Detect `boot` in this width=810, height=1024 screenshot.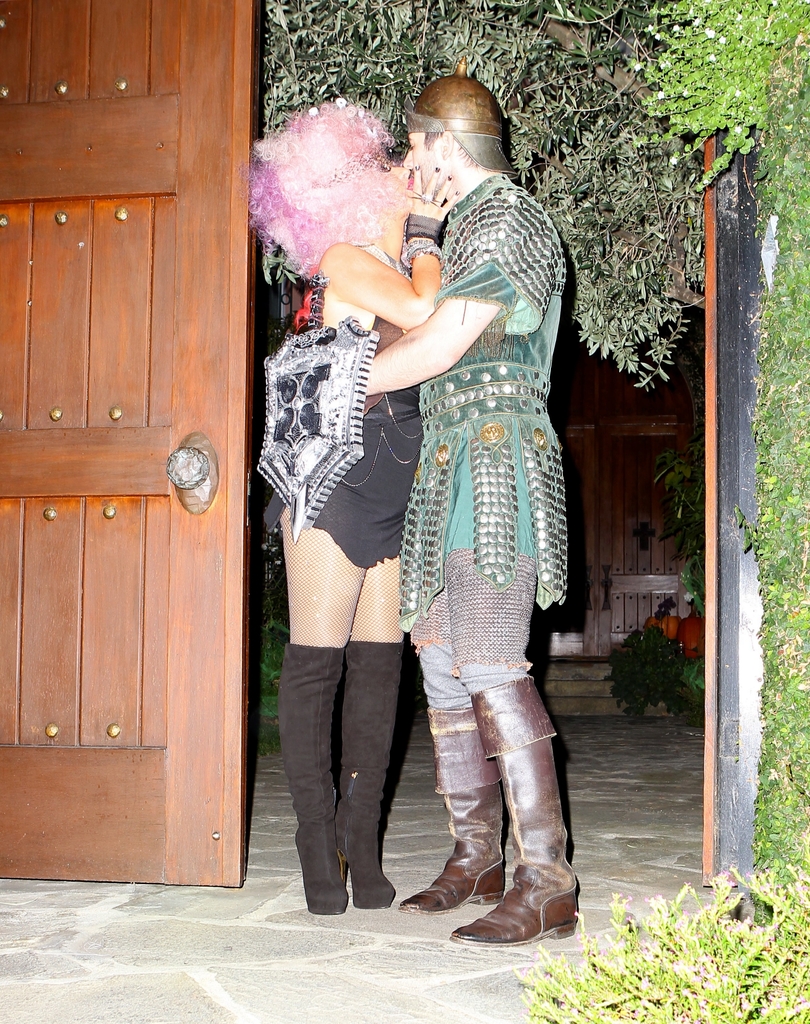
Detection: select_region(450, 674, 583, 952).
